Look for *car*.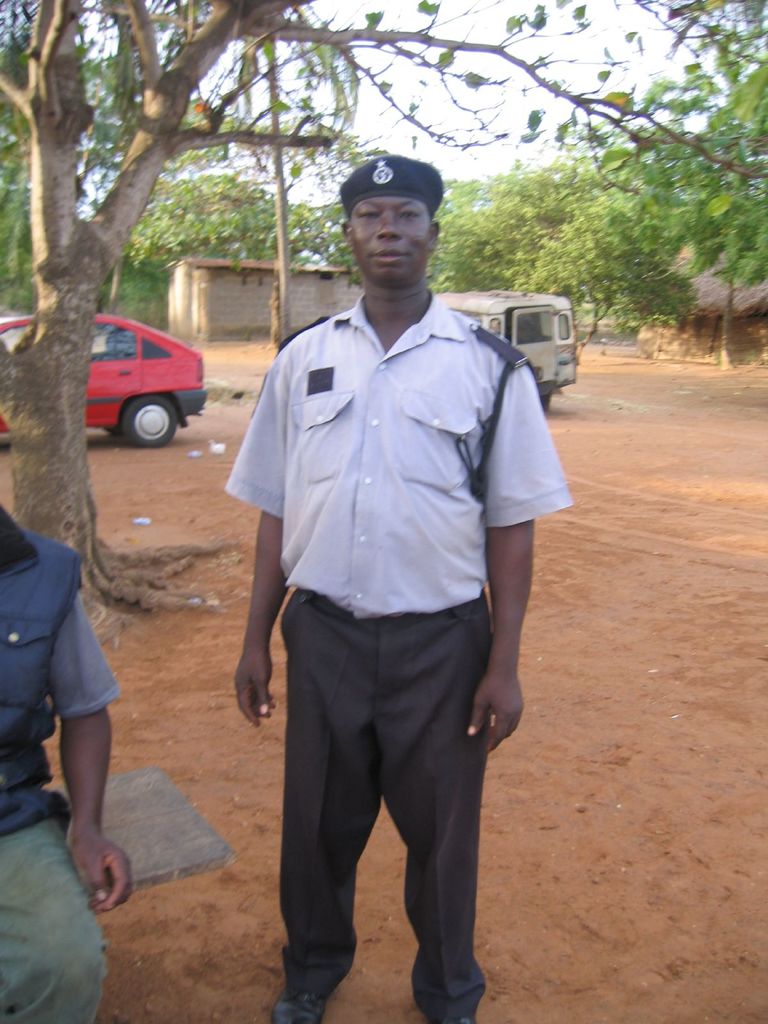
Found: (0, 309, 205, 444).
